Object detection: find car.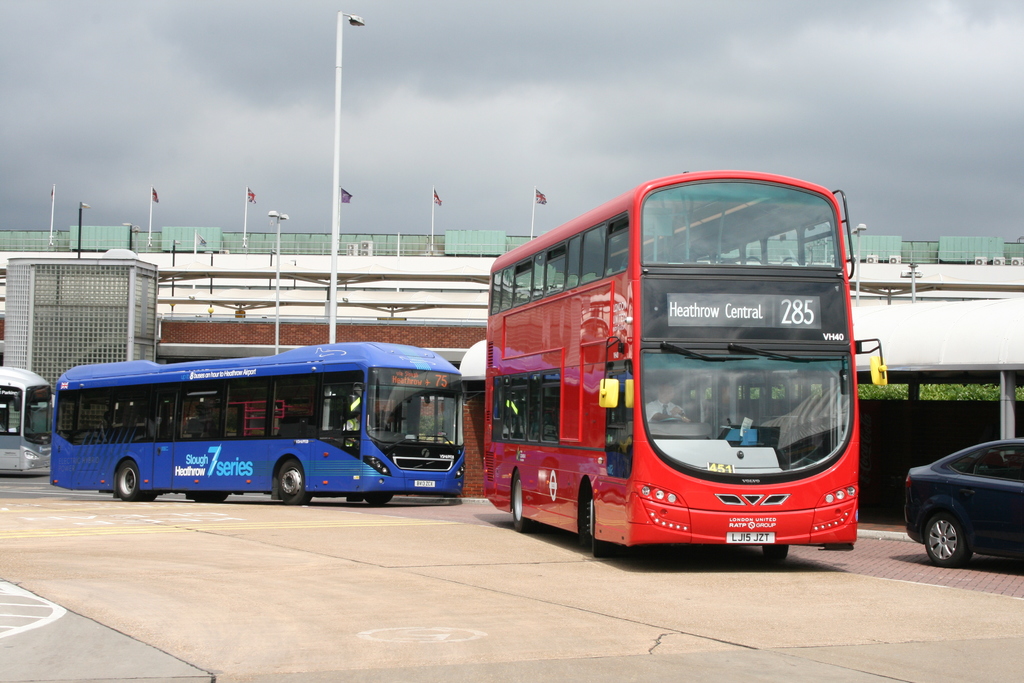
pyautogui.locateOnScreen(902, 437, 1023, 567).
